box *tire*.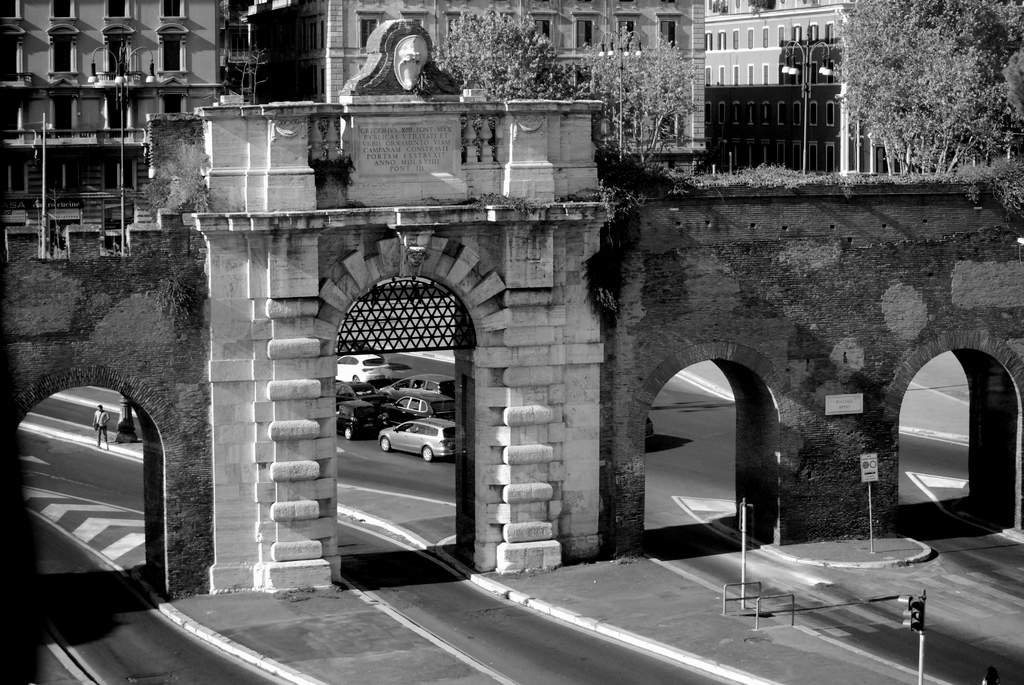
x1=352, y1=372, x2=360, y2=382.
